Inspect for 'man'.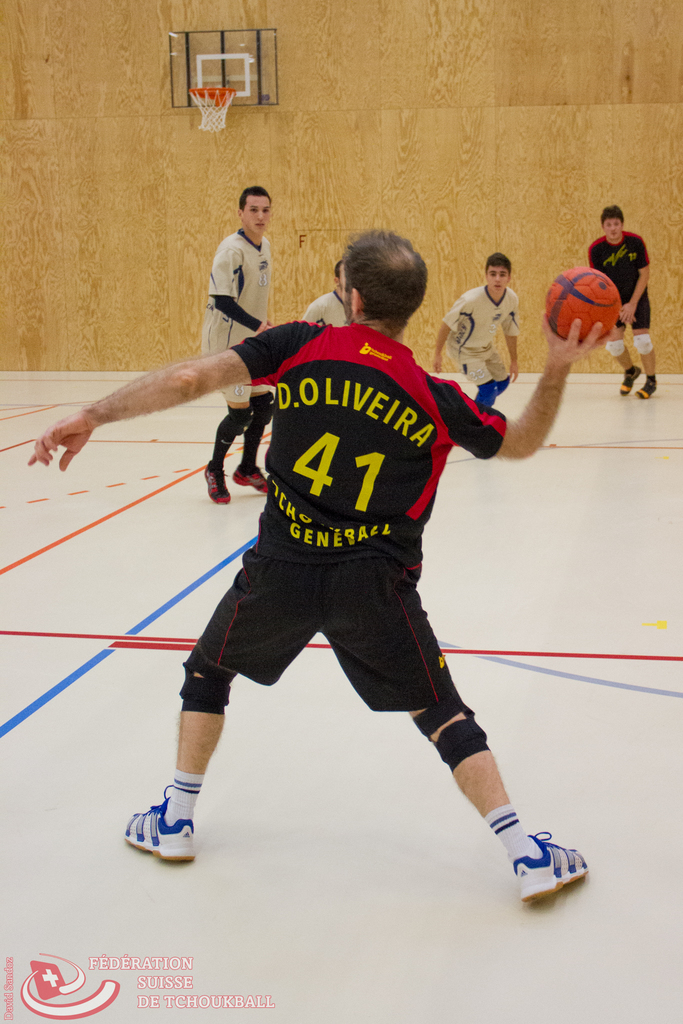
Inspection: [18, 227, 588, 913].
